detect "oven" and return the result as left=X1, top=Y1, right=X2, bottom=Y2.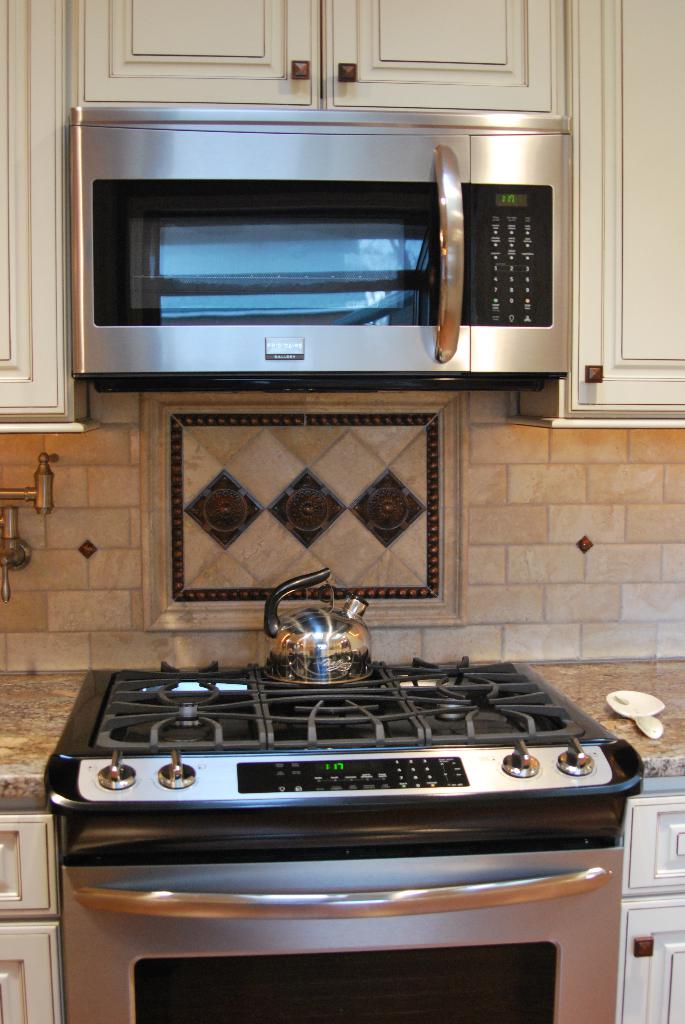
left=60, top=844, right=622, bottom=1023.
